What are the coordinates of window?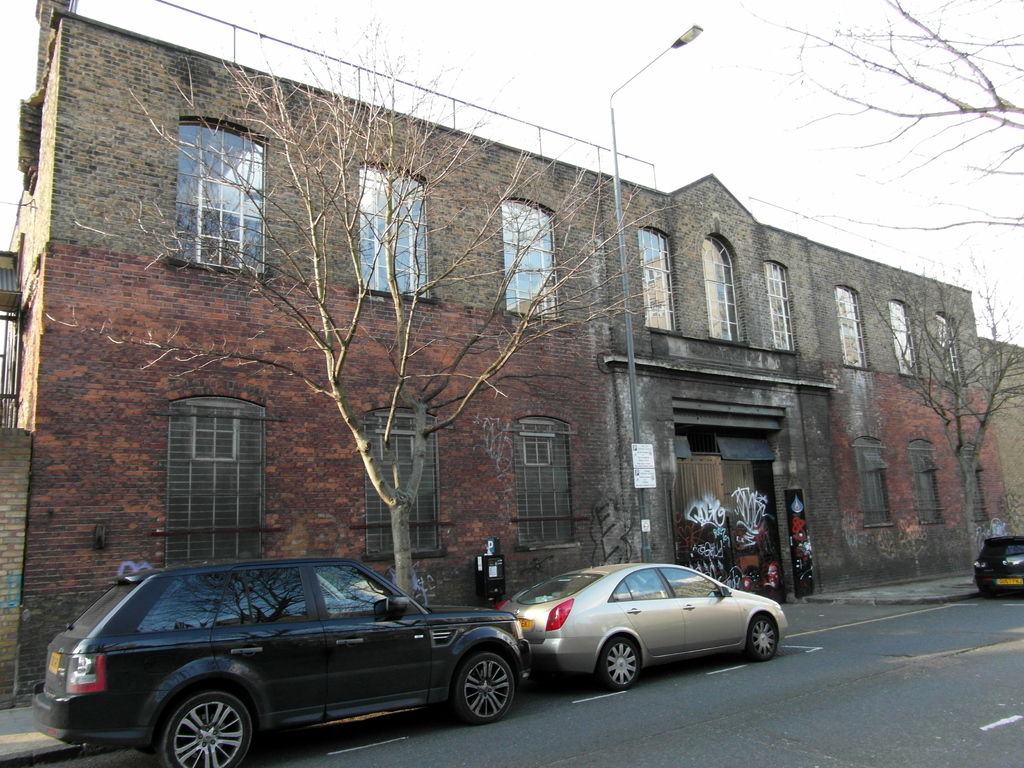
pyautogui.locateOnScreen(936, 309, 968, 392).
